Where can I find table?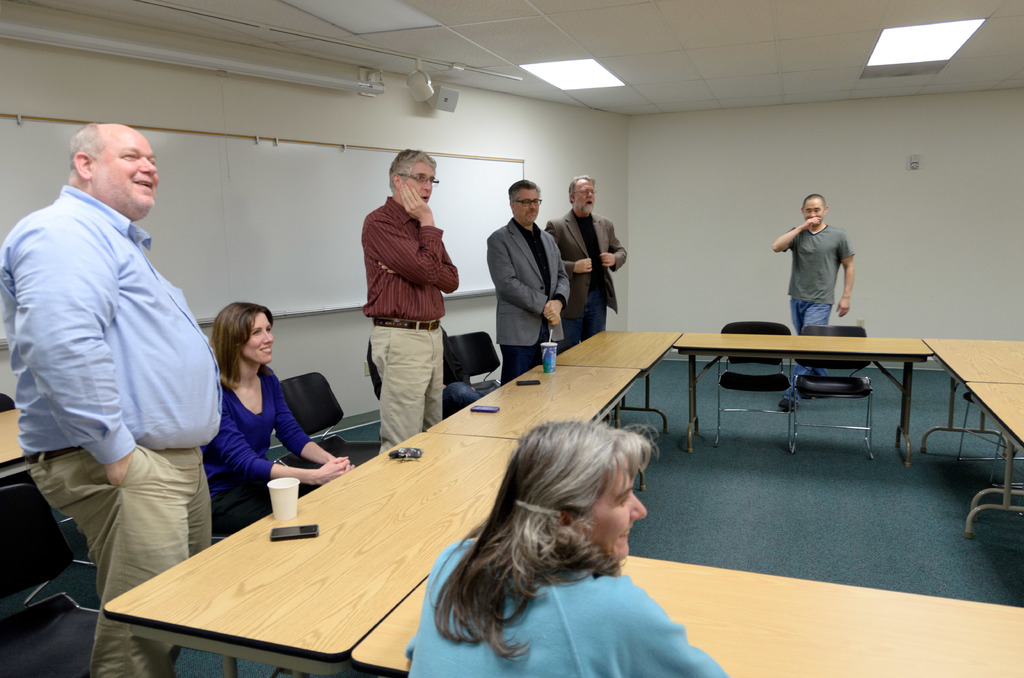
You can find it at (115,412,602,677).
